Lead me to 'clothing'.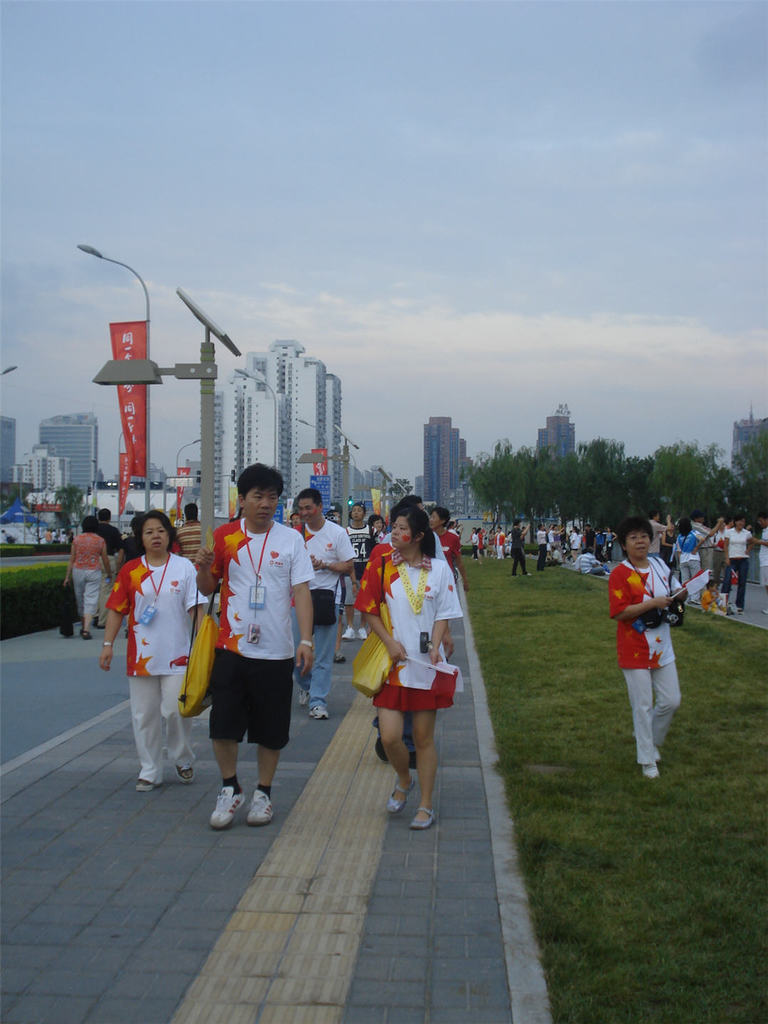
Lead to 511,528,528,575.
